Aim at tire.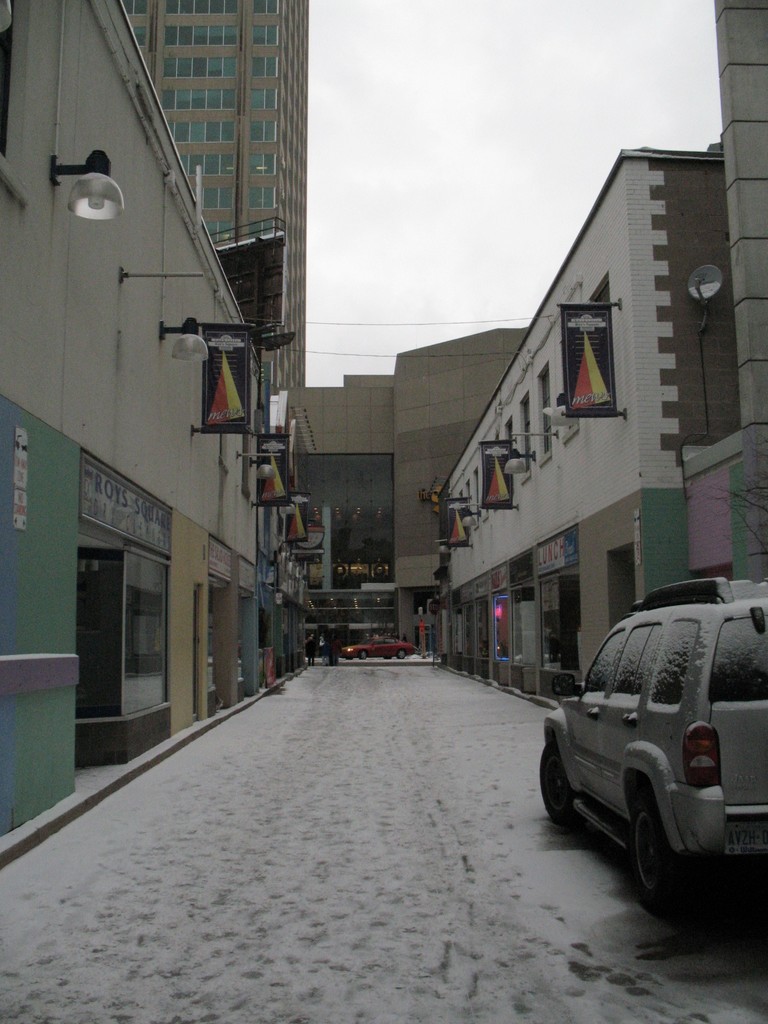
Aimed at 360/648/370/660.
